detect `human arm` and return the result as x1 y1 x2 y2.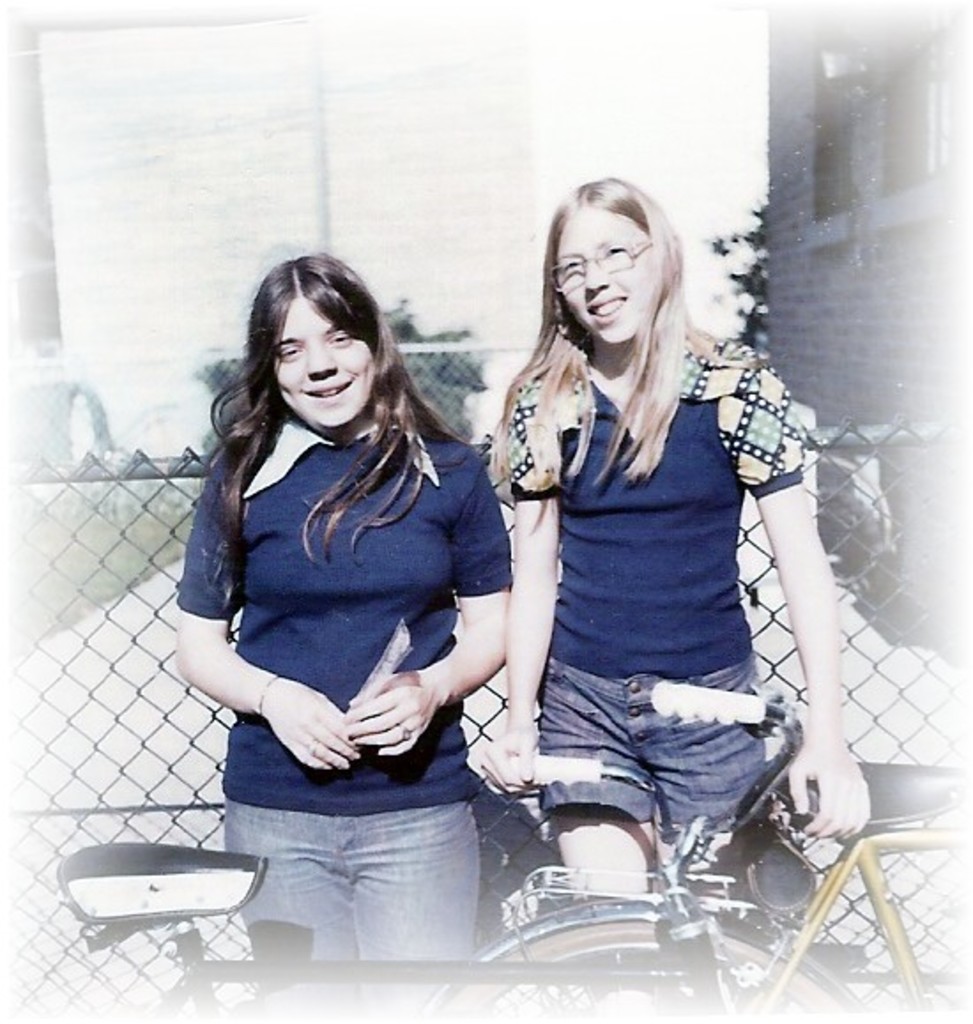
501 380 571 787.
